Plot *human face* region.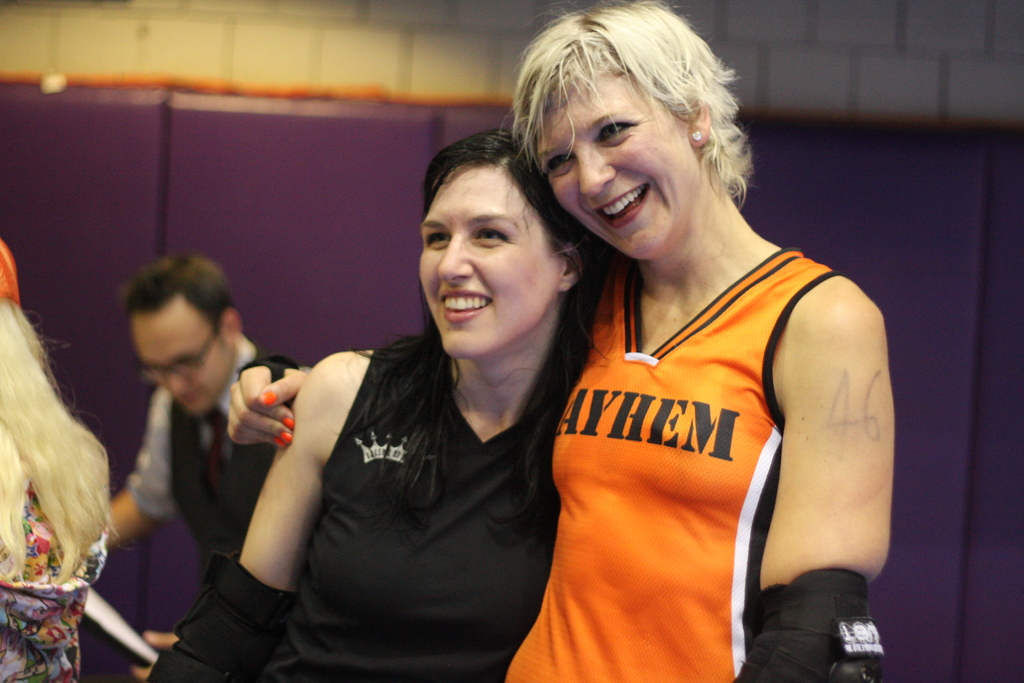
Plotted at (left=130, top=293, right=230, bottom=412).
